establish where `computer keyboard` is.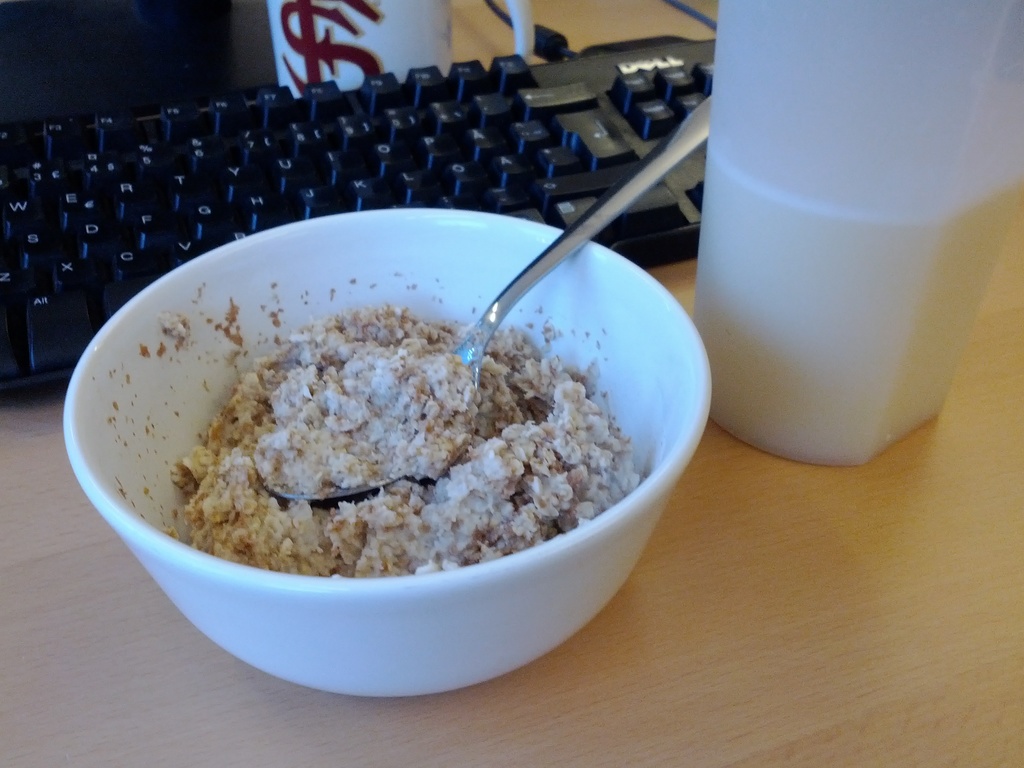
Established at bbox=[0, 40, 712, 398].
